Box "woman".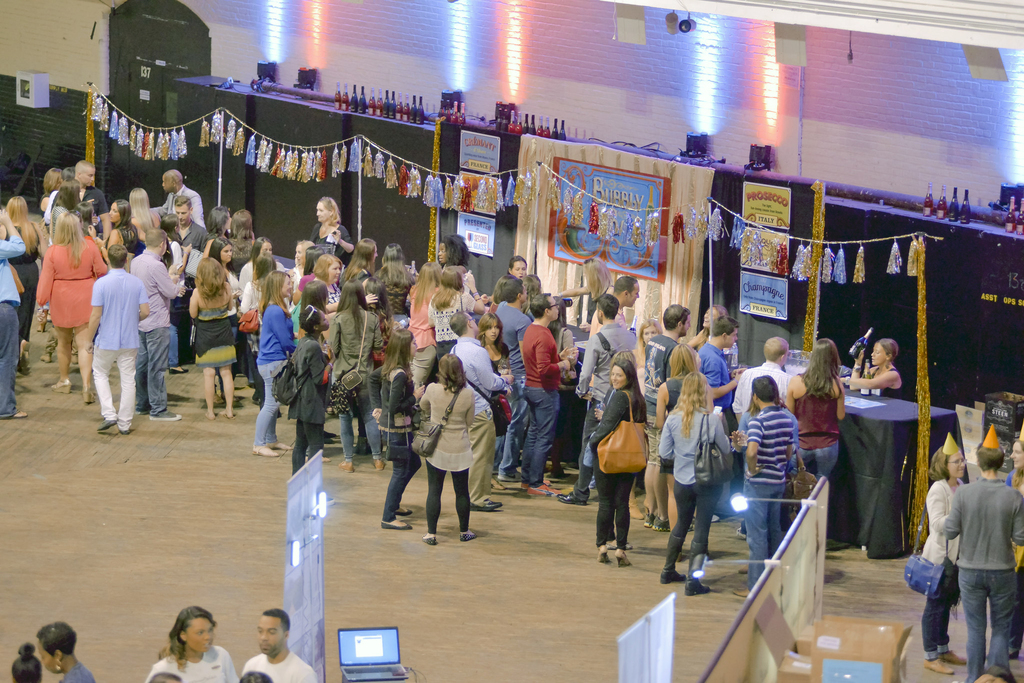
(x1=146, y1=603, x2=240, y2=682).
